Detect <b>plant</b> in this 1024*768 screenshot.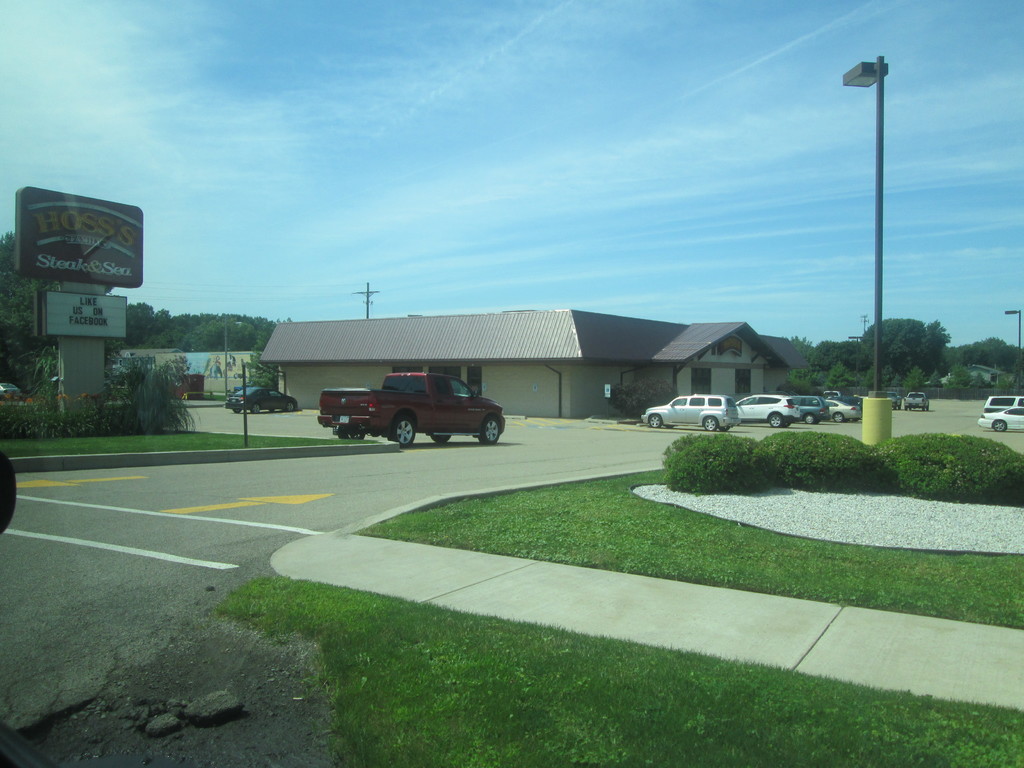
Detection: [left=0, top=387, right=147, bottom=433].
